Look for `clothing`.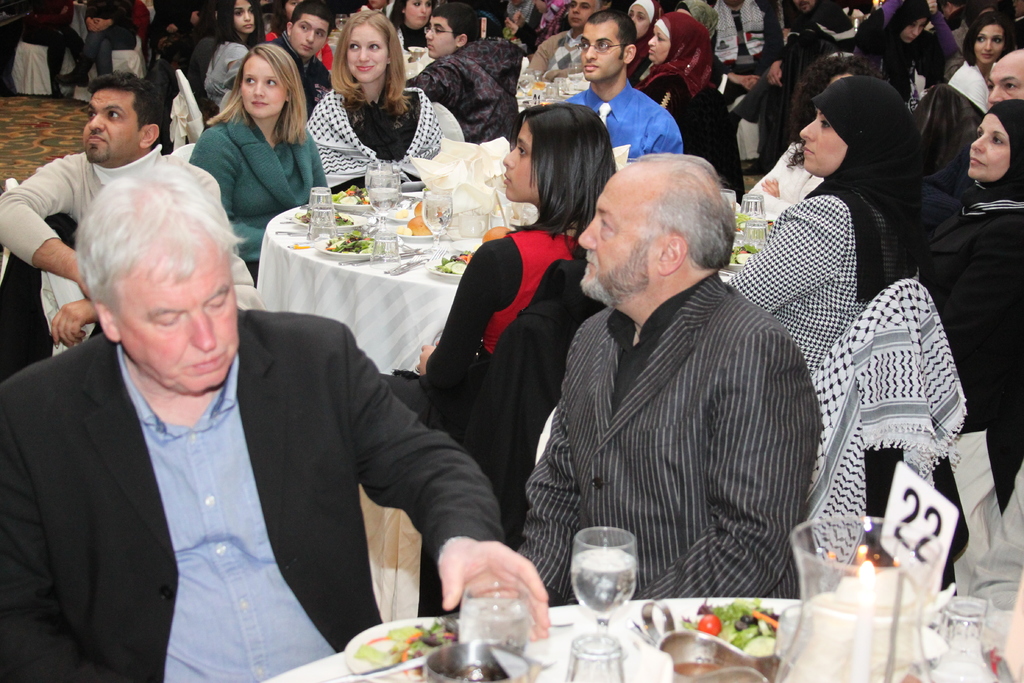
Found: [left=943, top=55, right=1004, bottom=119].
